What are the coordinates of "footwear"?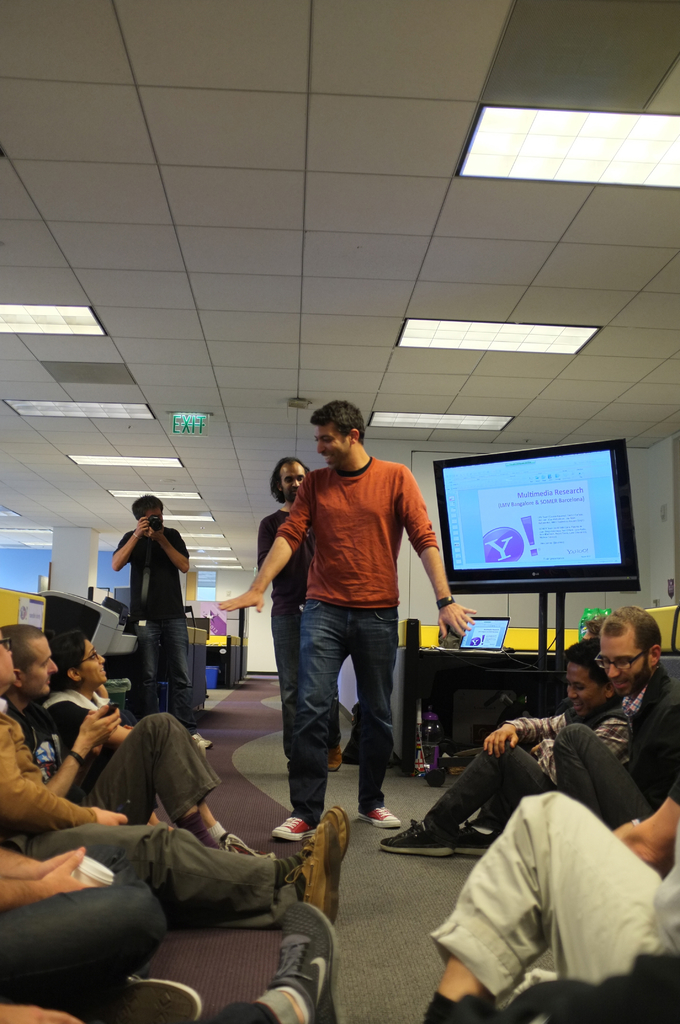
box=[300, 797, 337, 908].
